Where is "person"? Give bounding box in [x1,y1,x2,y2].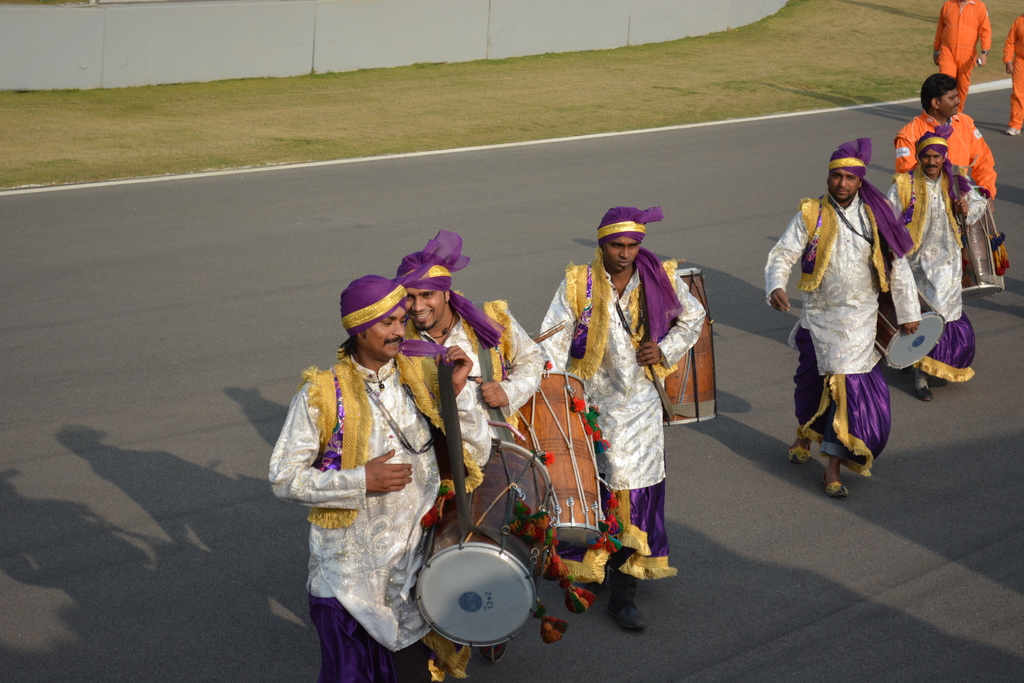
[766,137,922,495].
